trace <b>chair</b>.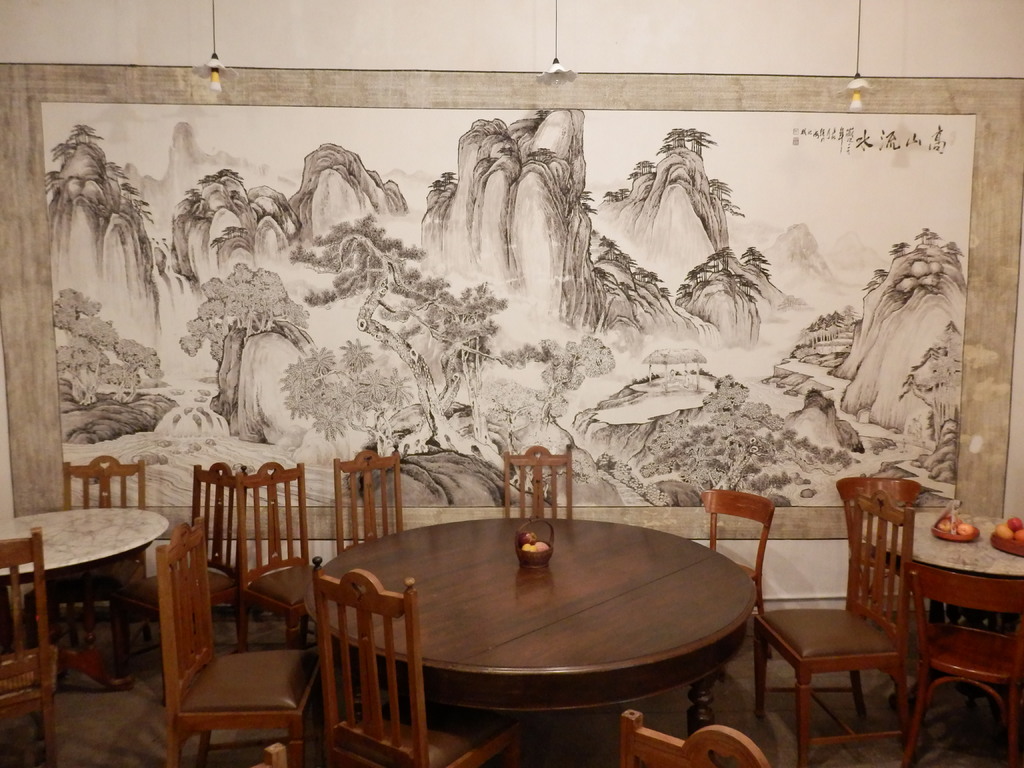
Traced to bbox=[193, 455, 248, 648].
